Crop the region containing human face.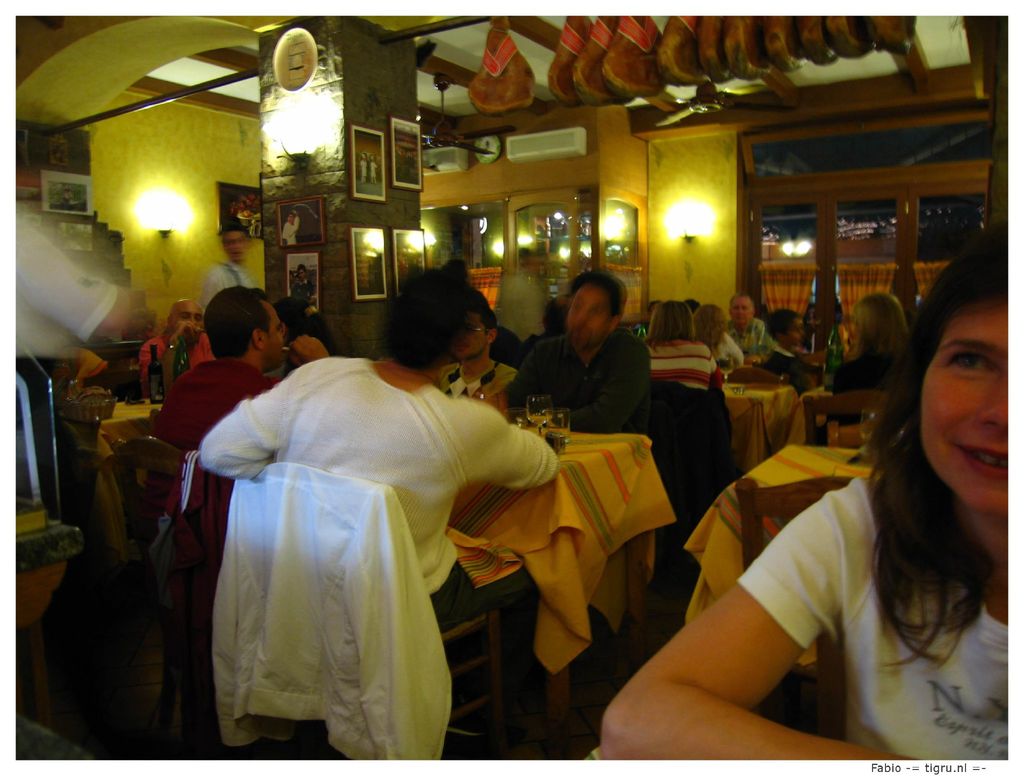
Crop region: rect(566, 283, 610, 350).
